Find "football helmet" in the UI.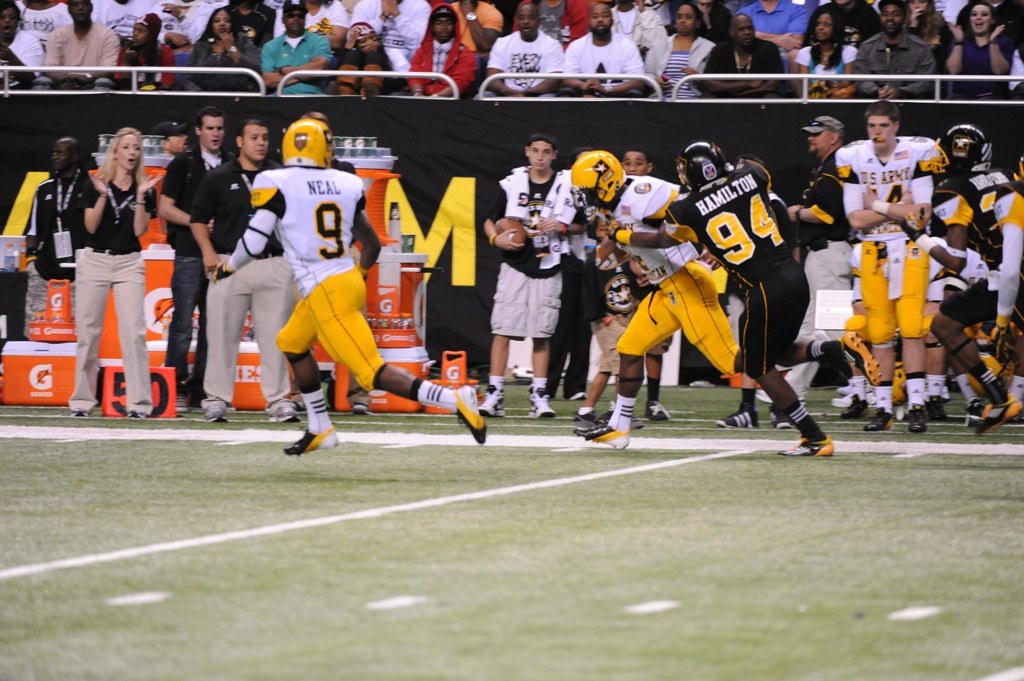
UI element at 574 139 636 206.
